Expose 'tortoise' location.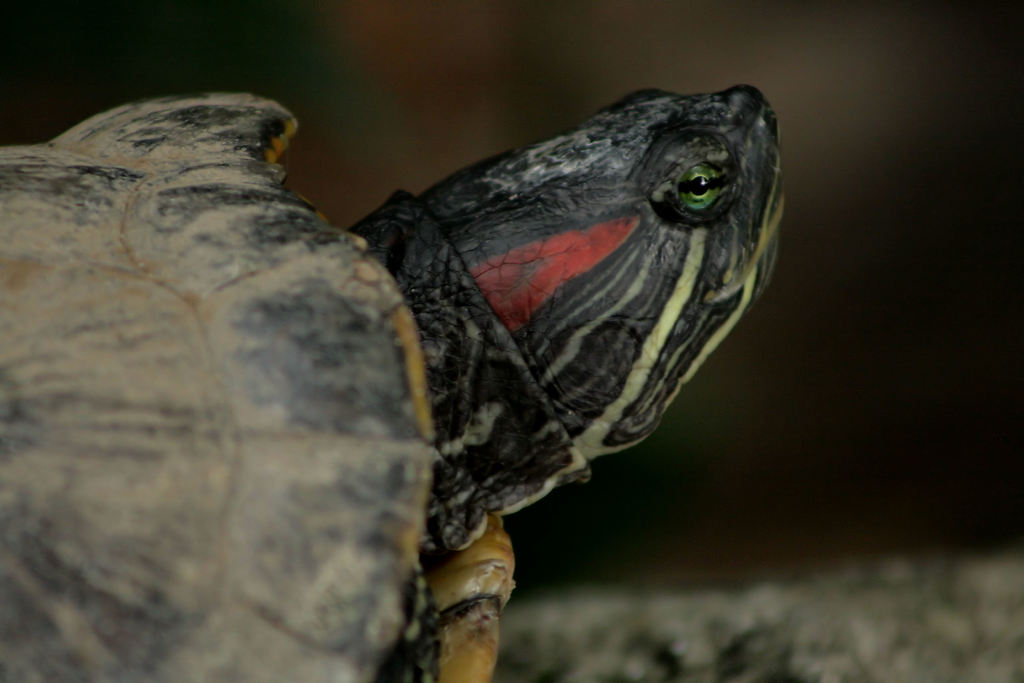
Exposed at rect(17, 53, 797, 673).
